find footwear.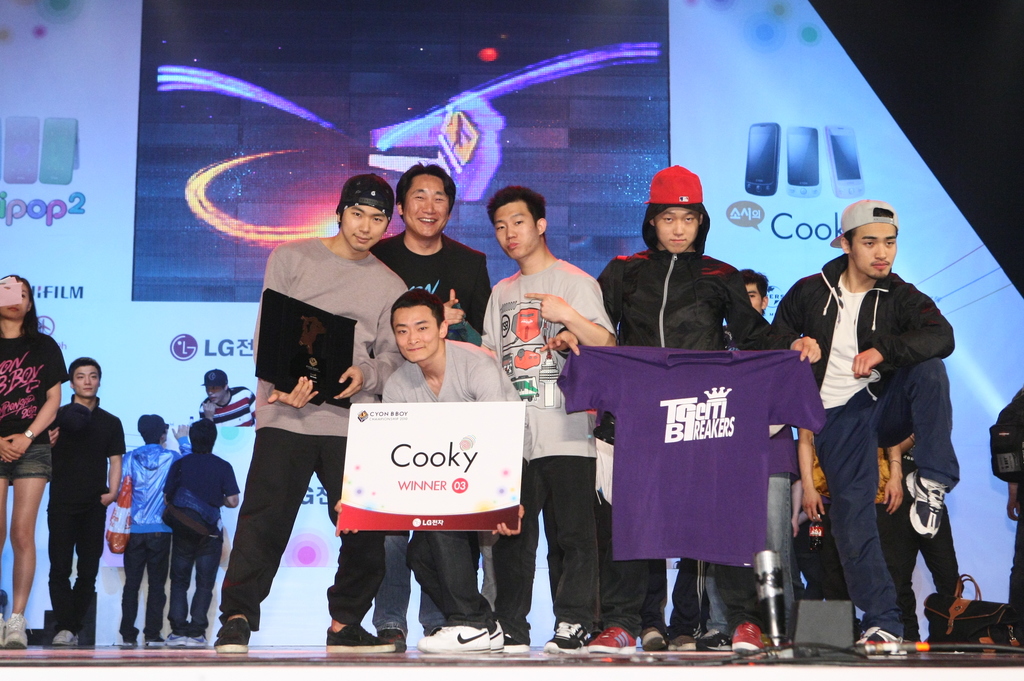
{"x1": 5, "y1": 612, "x2": 26, "y2": 650}.
